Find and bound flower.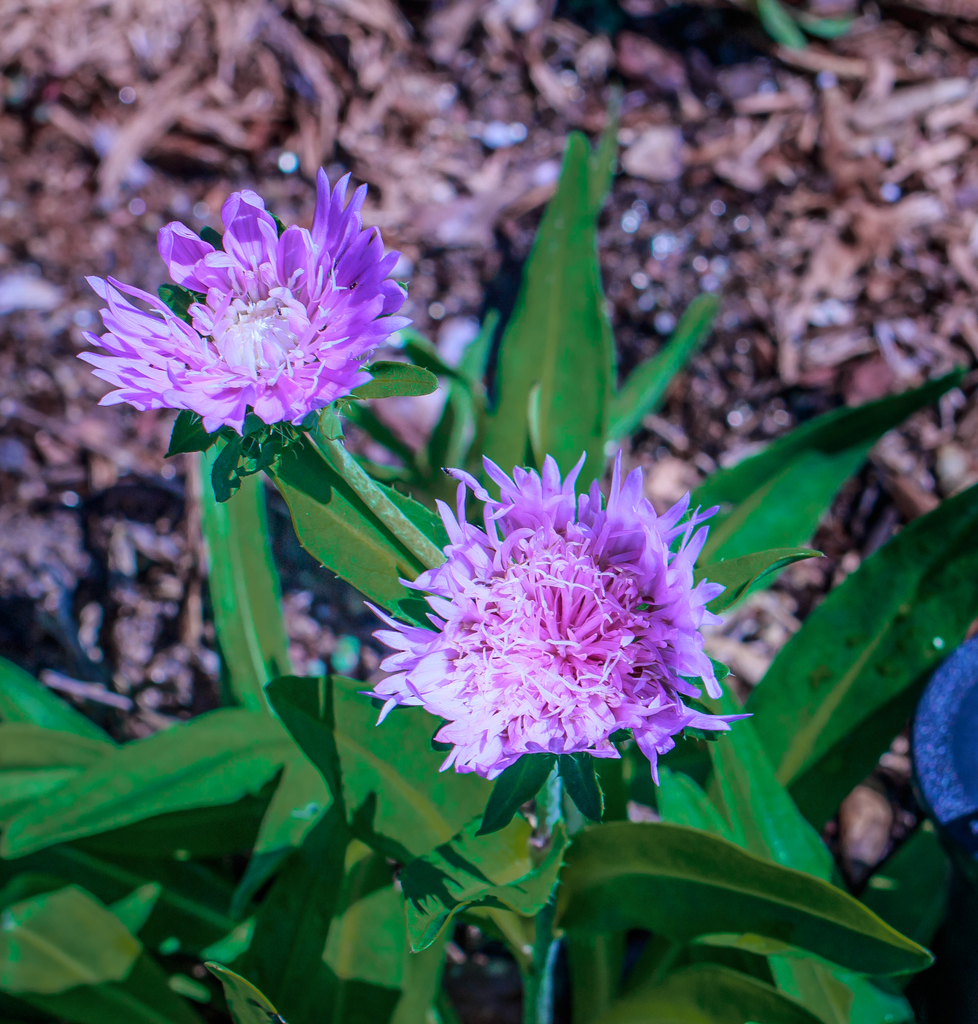
Bound: detection(84, 174, 427, 461).
